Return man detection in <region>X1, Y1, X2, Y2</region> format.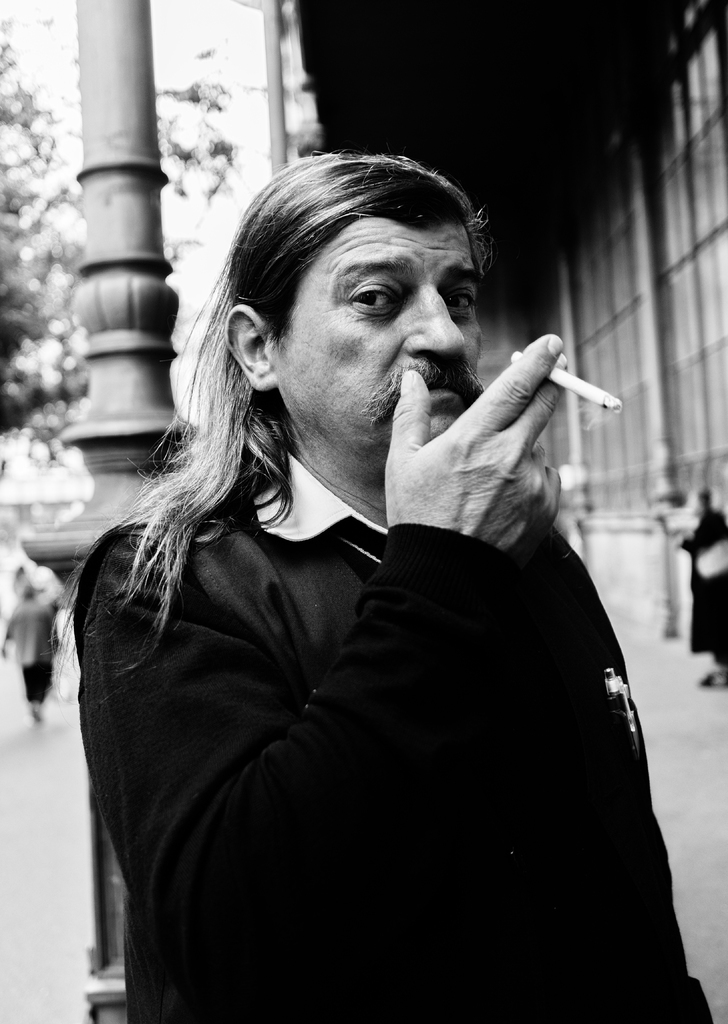
<region>91, 148, 697, 1007</region>.
